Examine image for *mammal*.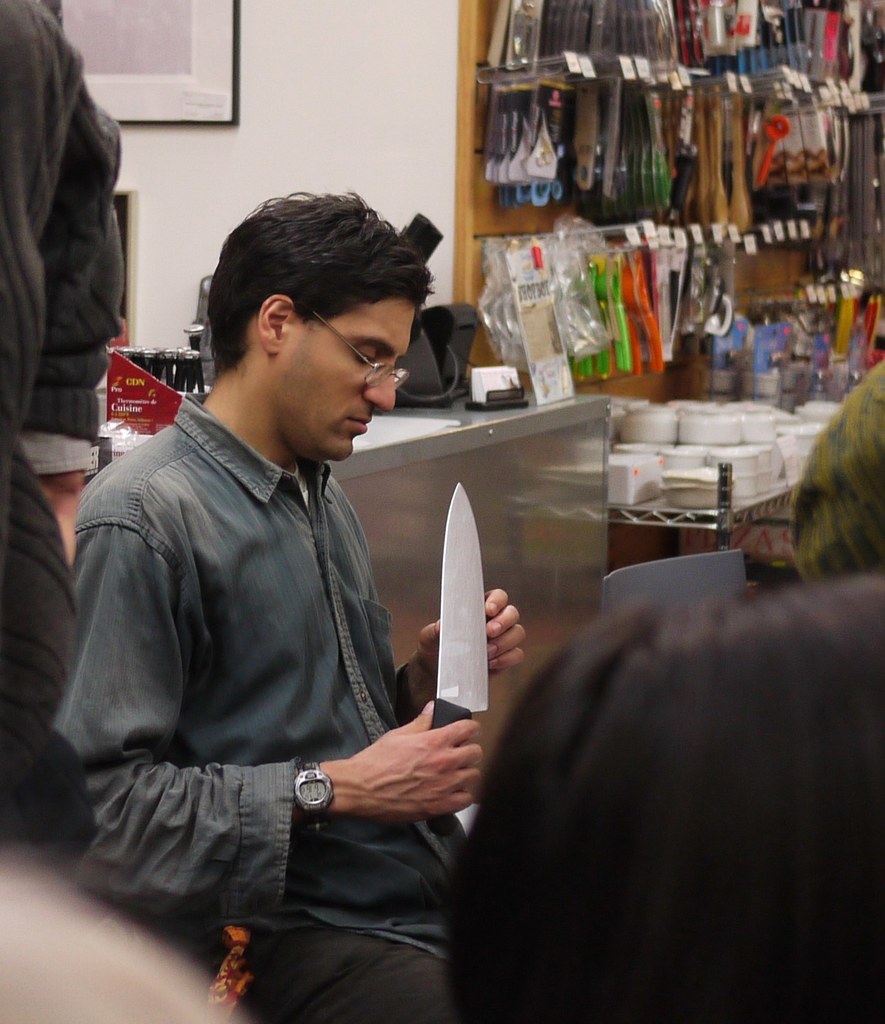
Examination result: select_region(0, 442, 264, 1023).
